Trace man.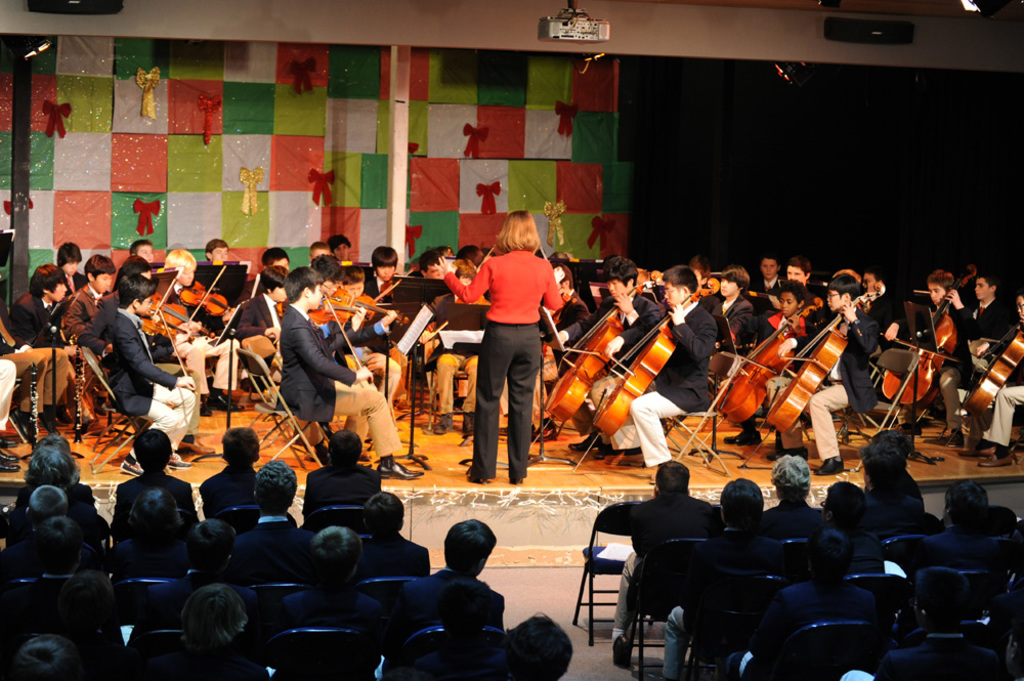
Traced to [204, 424, 261, 508].
